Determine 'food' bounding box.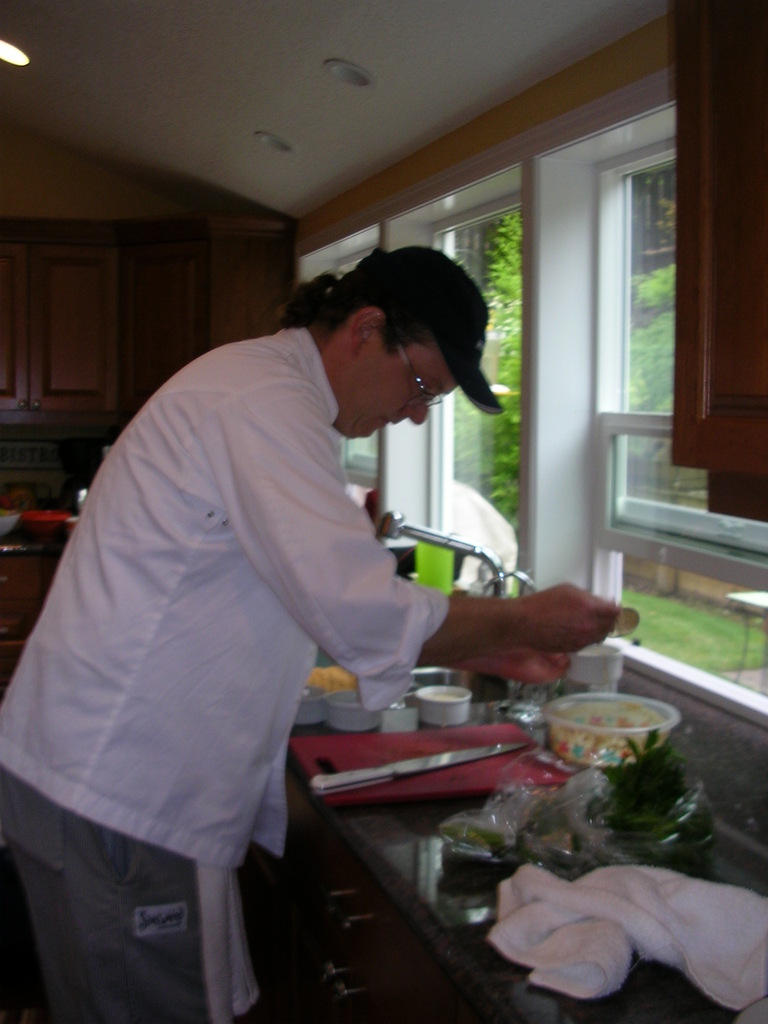
Determined: bbox=(300, 659, 379, 698).
